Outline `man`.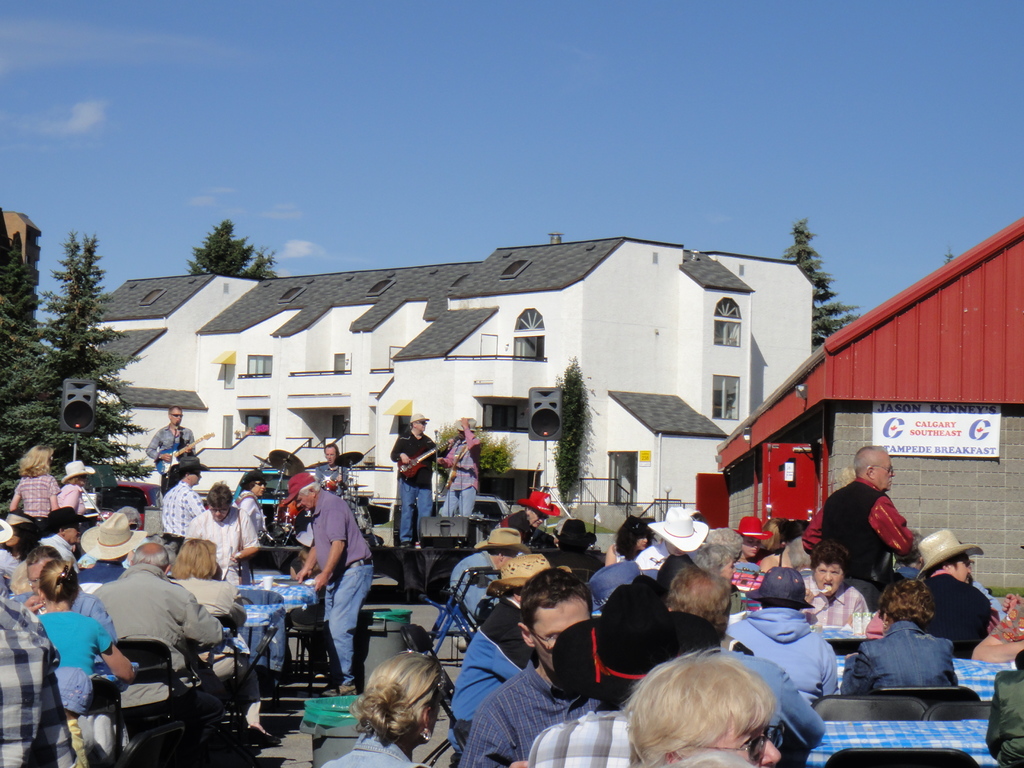
Outline: Rect(445, 549, 570, 740).
